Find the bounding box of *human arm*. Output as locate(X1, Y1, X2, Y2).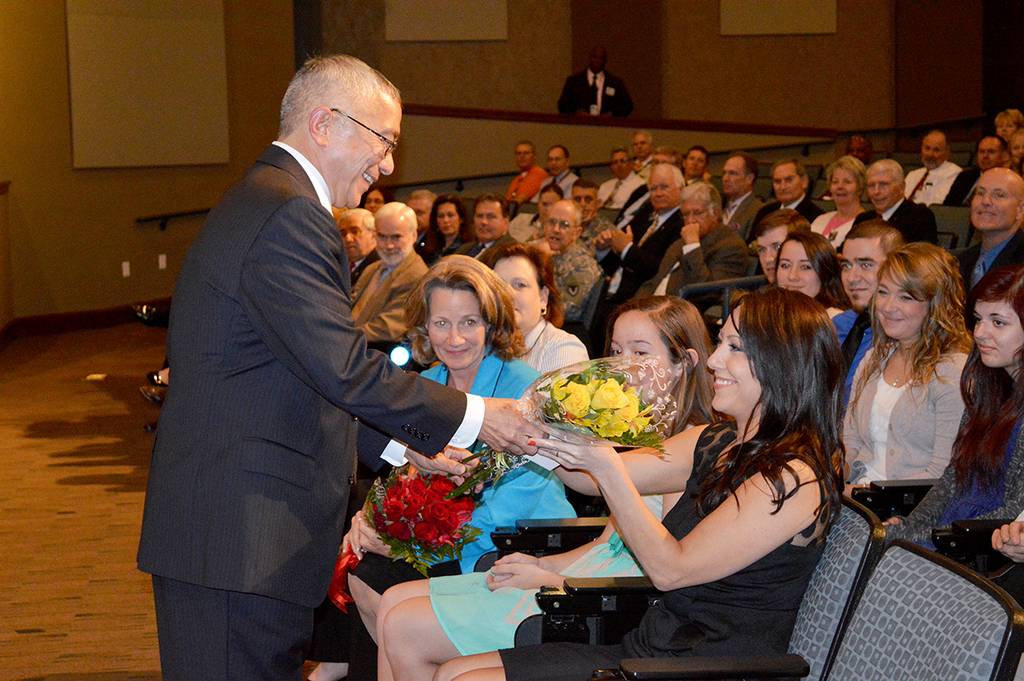
locate(527, 440, 808, 593).
